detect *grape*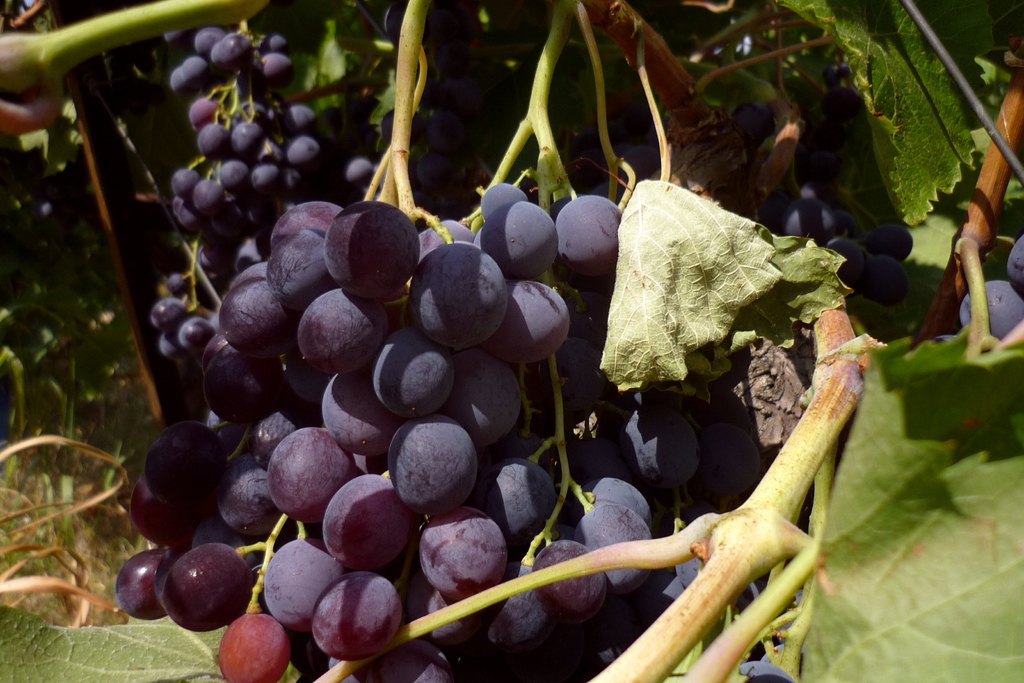
l=1005, t=235, r=1023, b=287
